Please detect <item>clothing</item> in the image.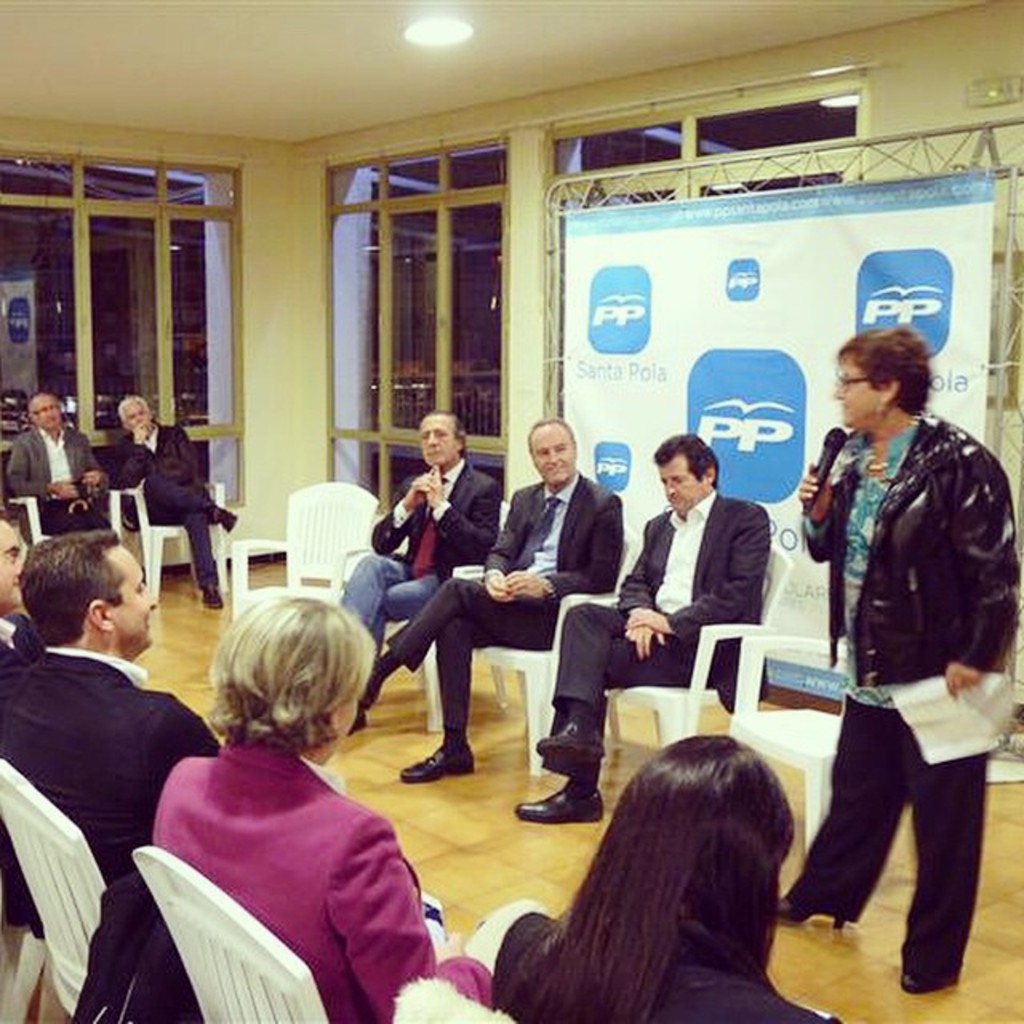
<region>114, 432, 218, 584</region>.
